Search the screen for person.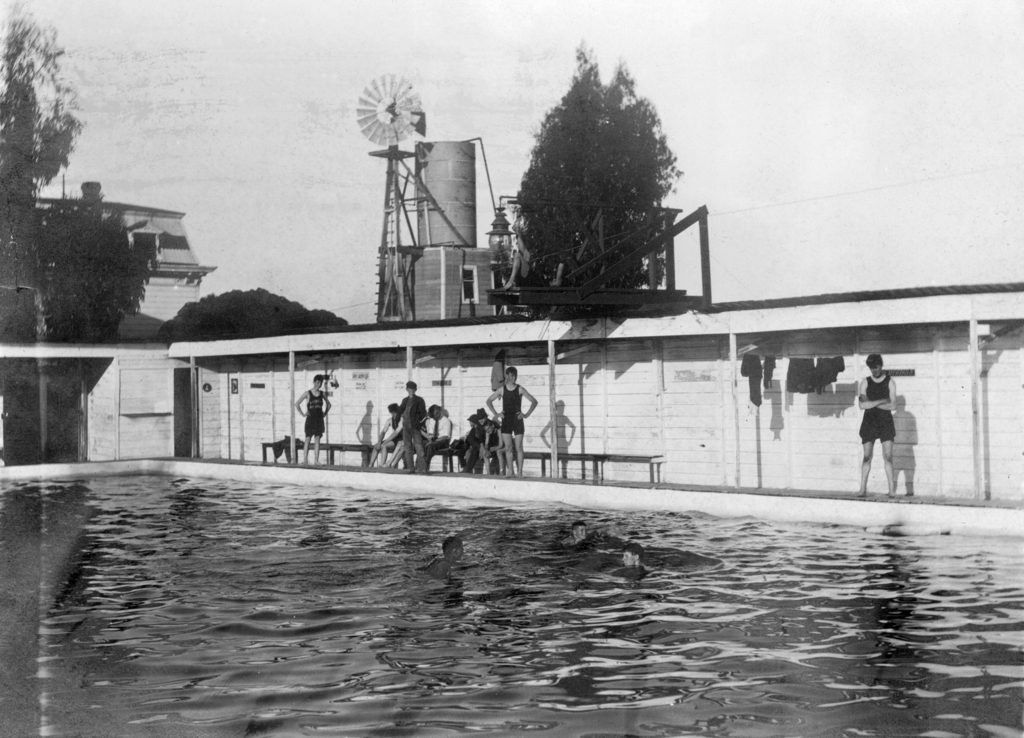
Found at [296,374,330,466].
